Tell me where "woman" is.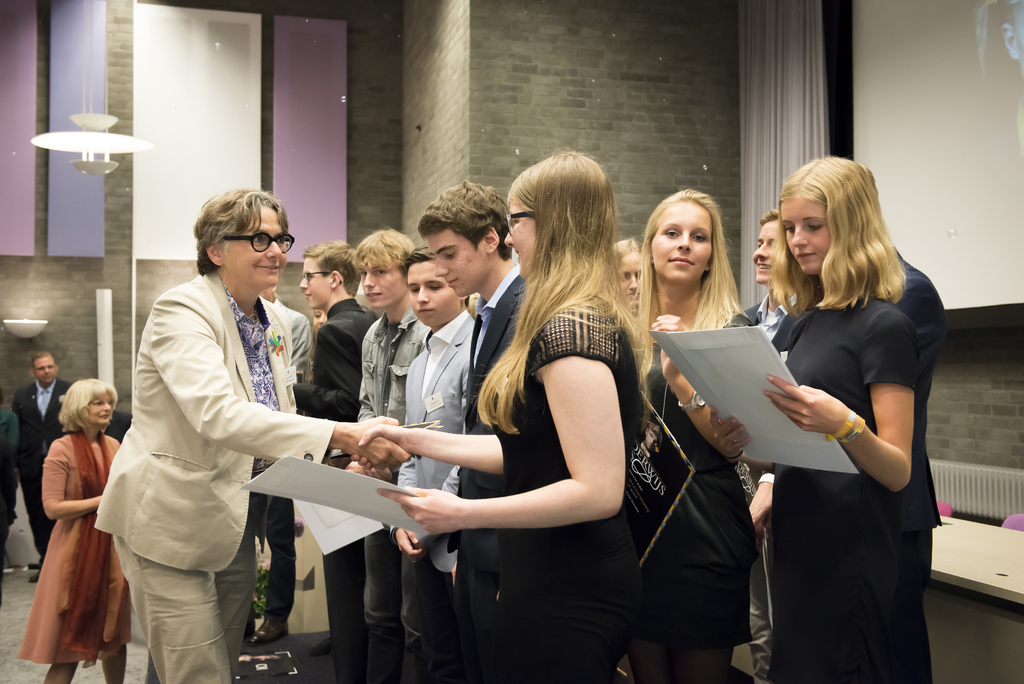
"woman" is at (0, 389, 19, 612).
